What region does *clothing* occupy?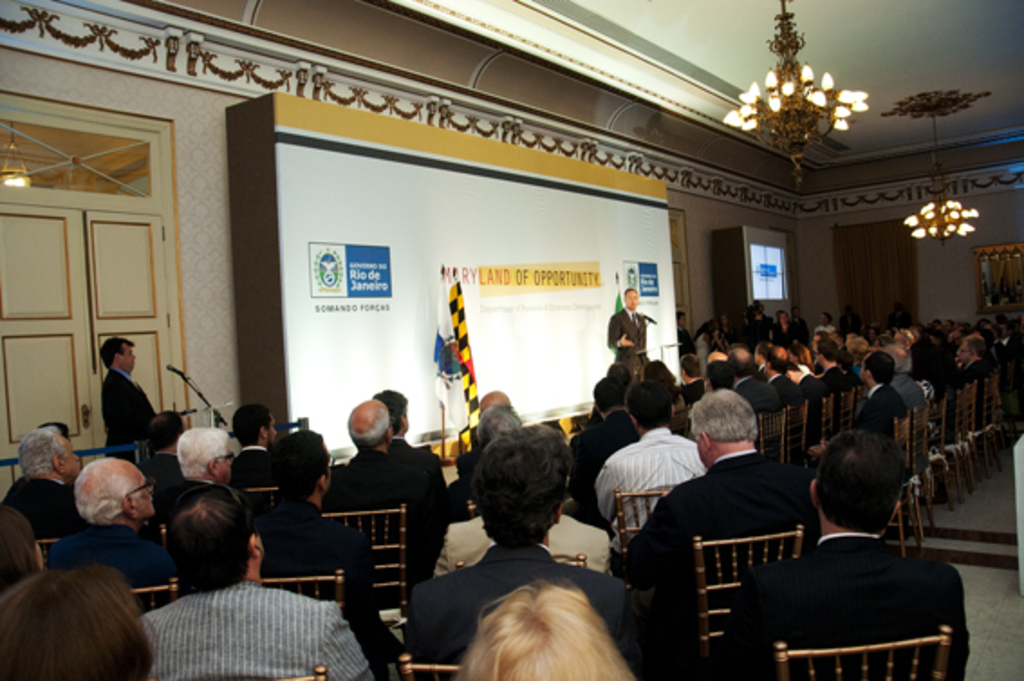
<box>314,455,459,583</box>.
